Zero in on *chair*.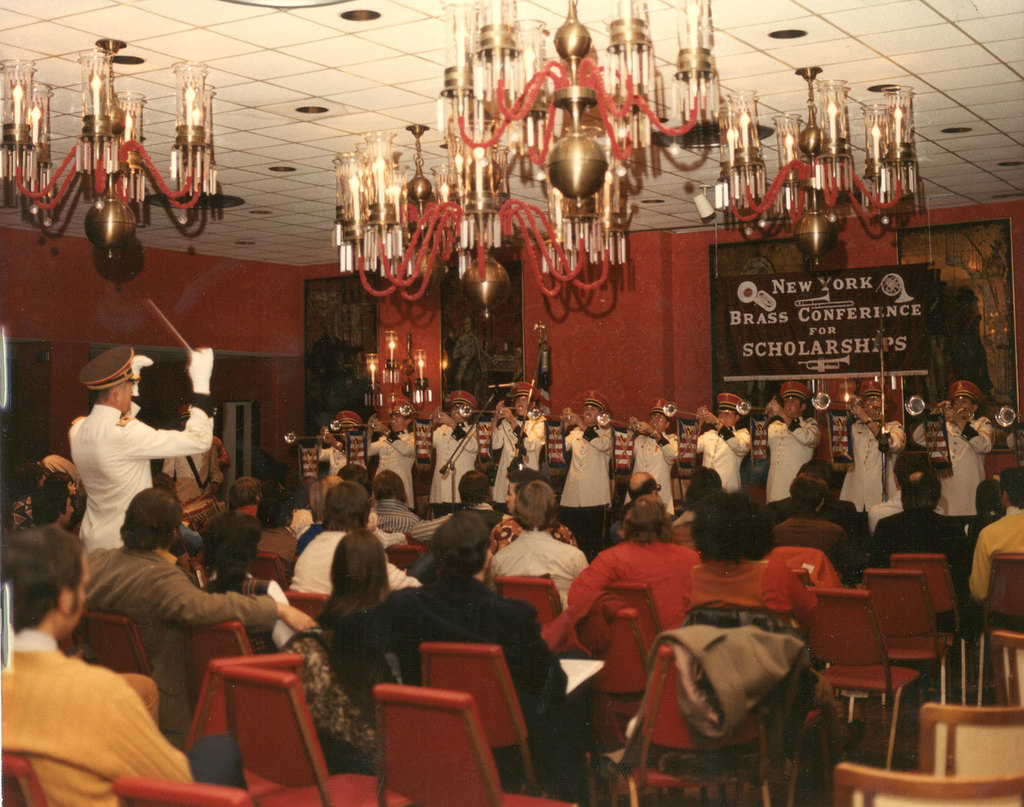
Zeroed in: Rect(497, 577, 572, 628).
